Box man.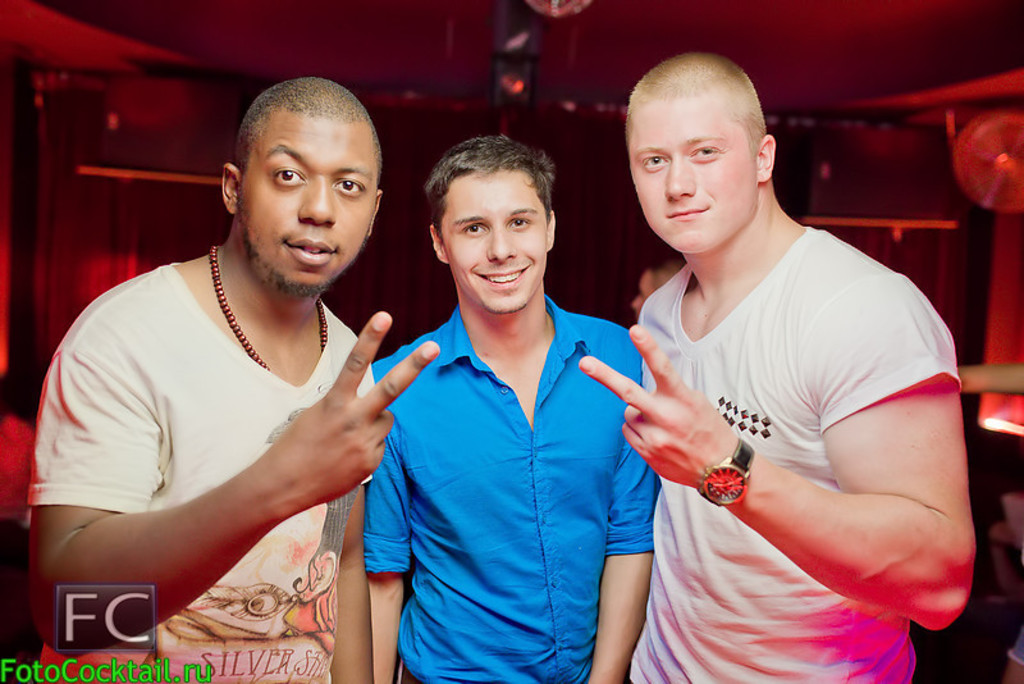
bbox(579, 51, 977, 683).
